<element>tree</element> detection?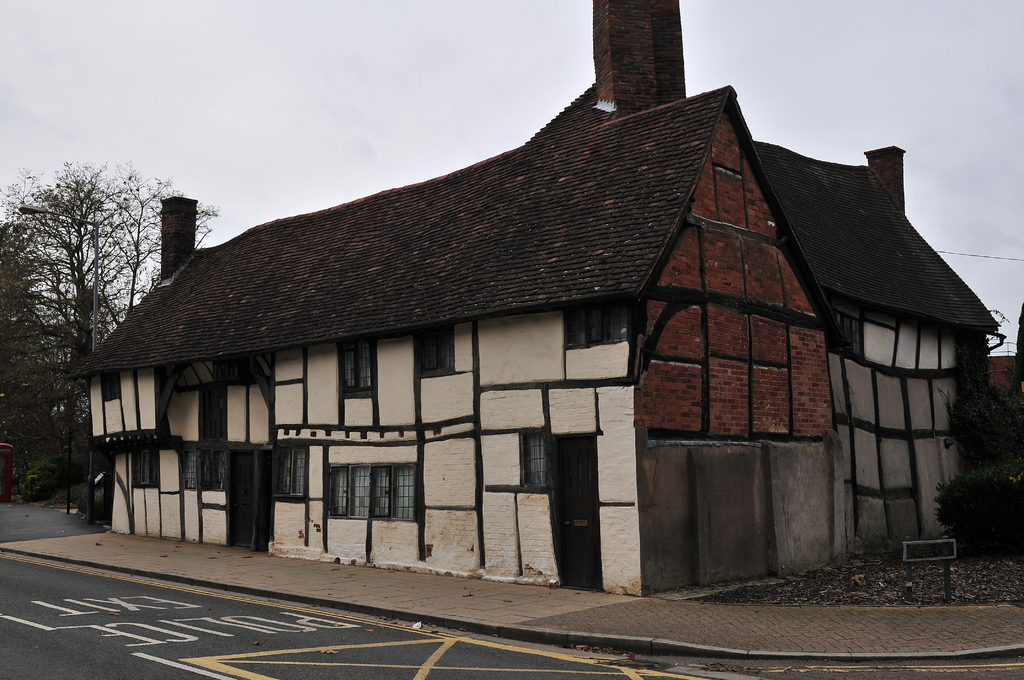
bbox(0, 218, 74, 470)
